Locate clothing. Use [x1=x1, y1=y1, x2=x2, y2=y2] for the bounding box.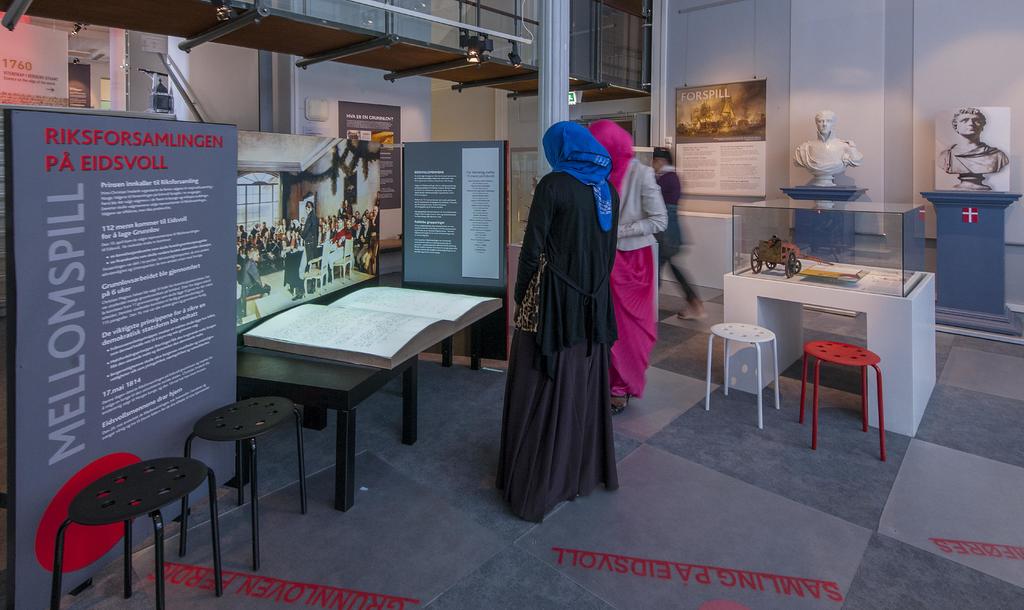
[x1=499, y1=162, x2=623, y2=522].
